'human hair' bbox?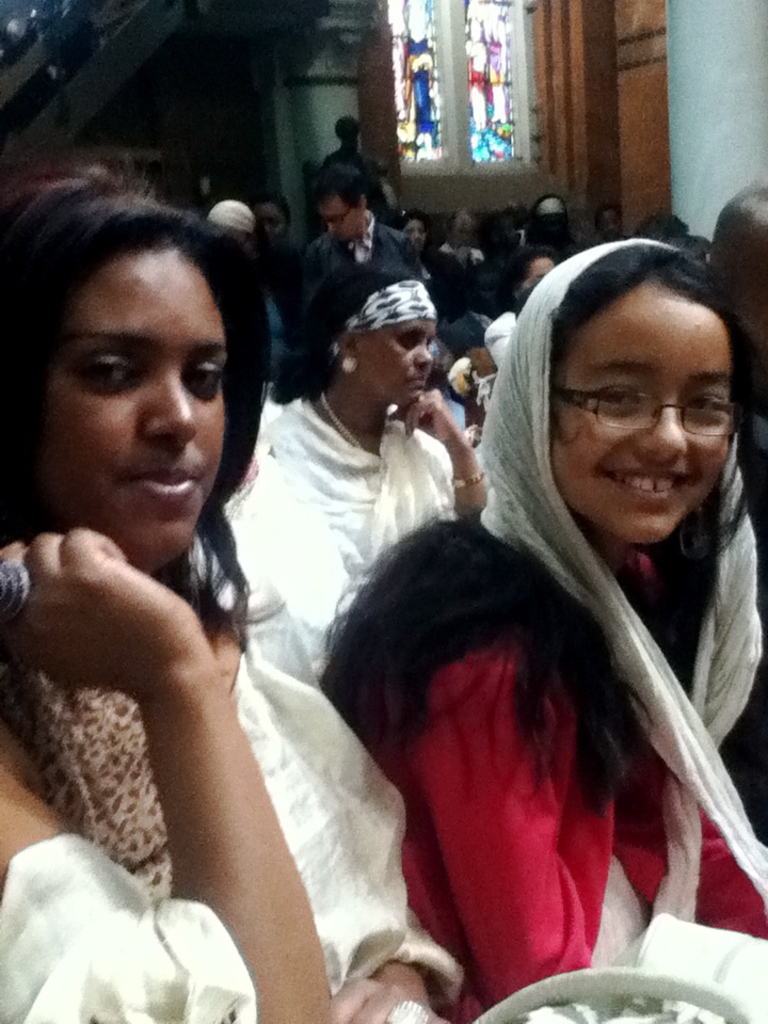
314 161 362 212
